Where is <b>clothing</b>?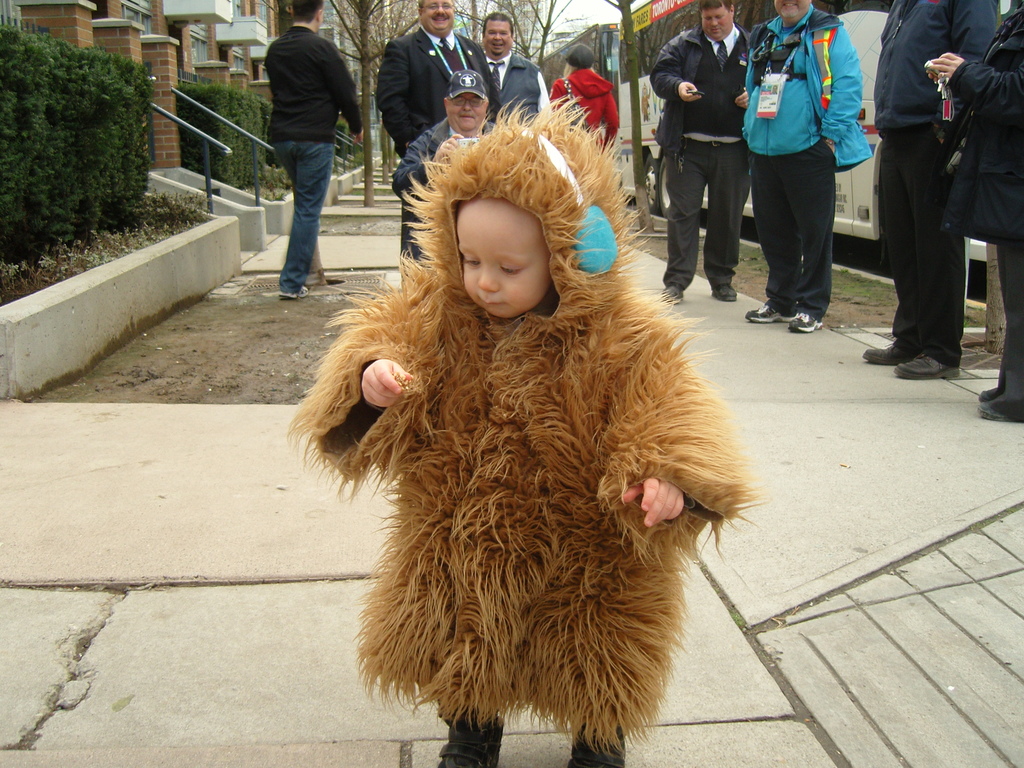
locate(269, 24, 368, 275).
